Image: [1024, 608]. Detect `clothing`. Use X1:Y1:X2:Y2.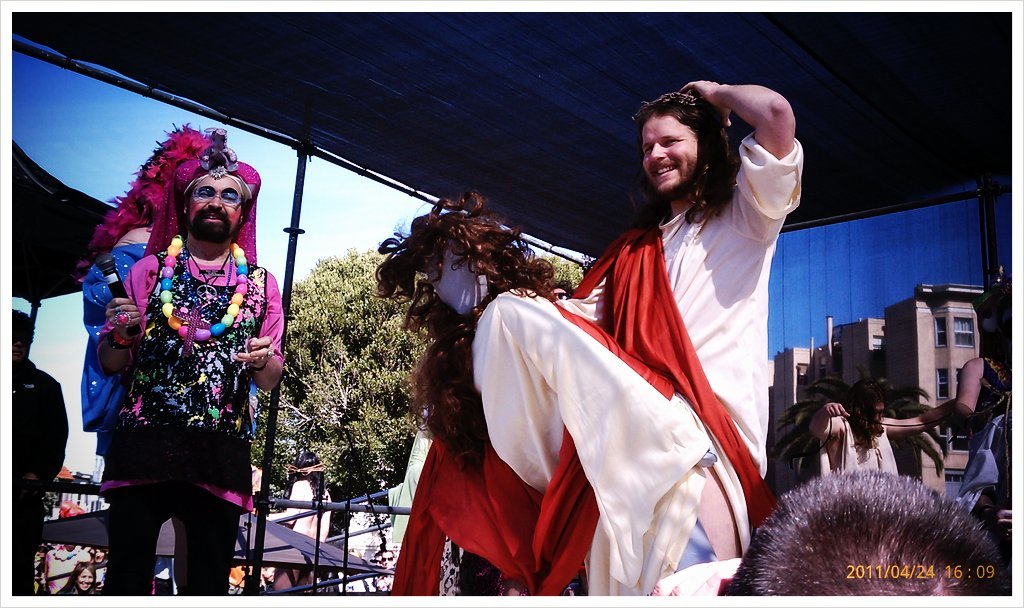
79:234:156:452.
